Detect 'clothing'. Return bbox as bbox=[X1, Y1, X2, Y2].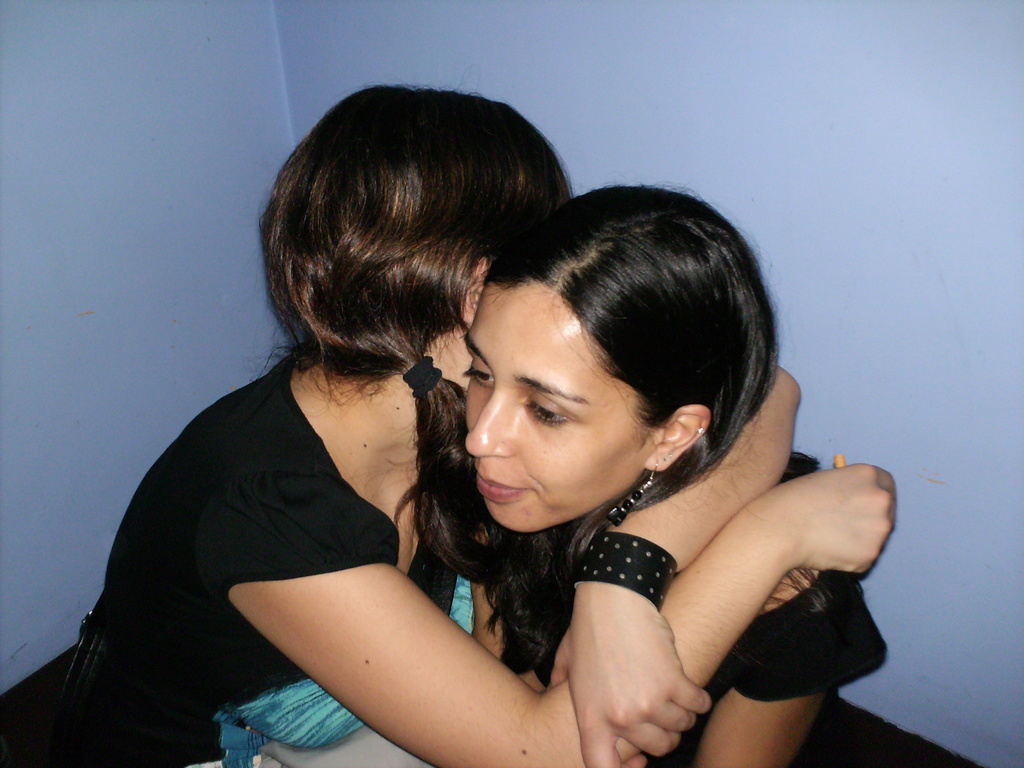
bbox=[495, 487, 886, 767].
